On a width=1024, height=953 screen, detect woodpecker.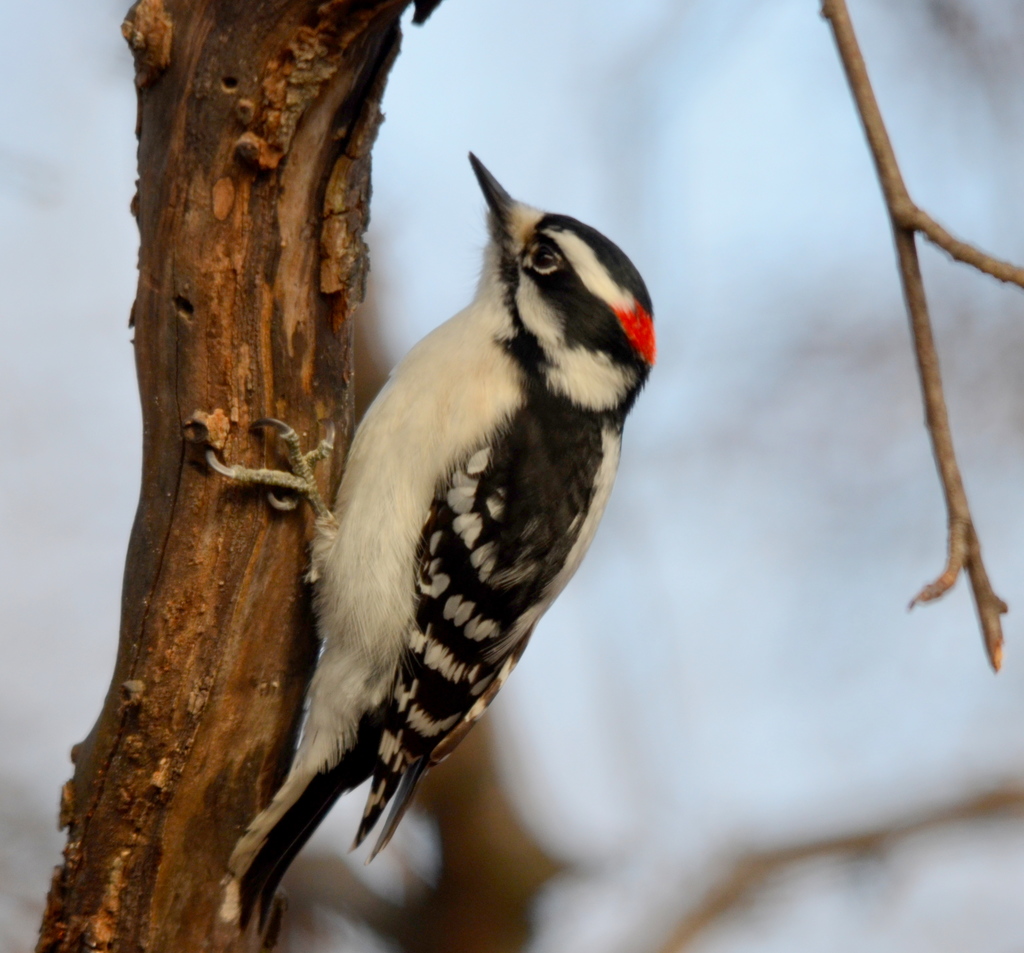
x1=203 y1=150 x2=653 y2=937.
